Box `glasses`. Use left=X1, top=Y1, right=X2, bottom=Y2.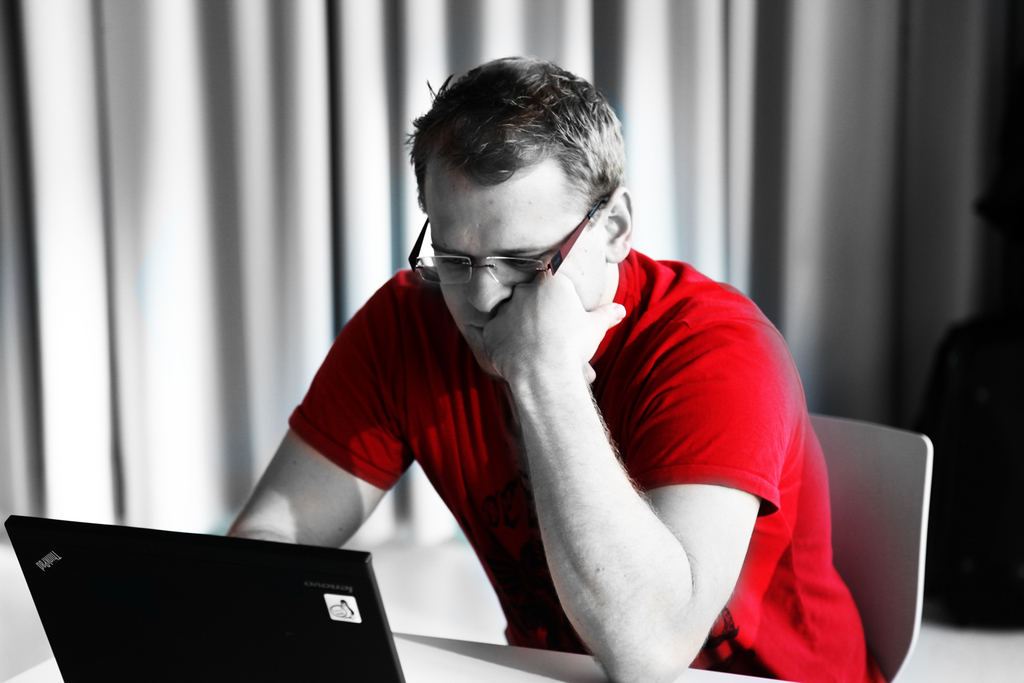
left=422, top=202, right=605, bottom=285.
